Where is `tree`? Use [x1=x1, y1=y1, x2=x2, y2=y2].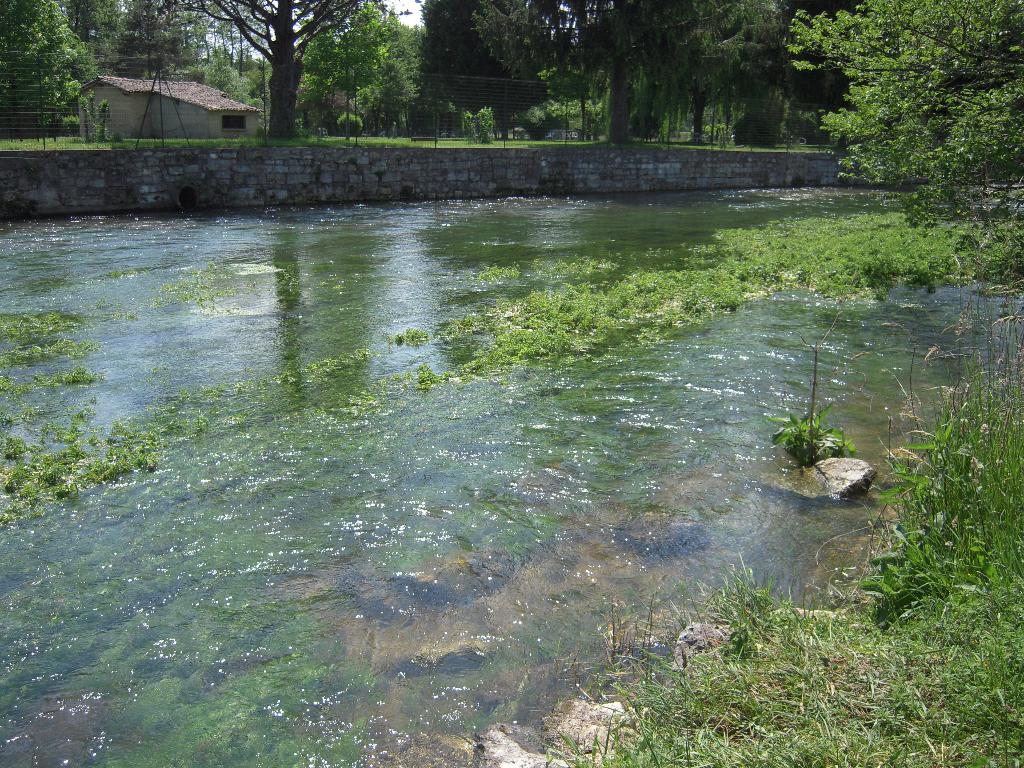
[x1=779, y1=0, x2=1023, y2=188].
